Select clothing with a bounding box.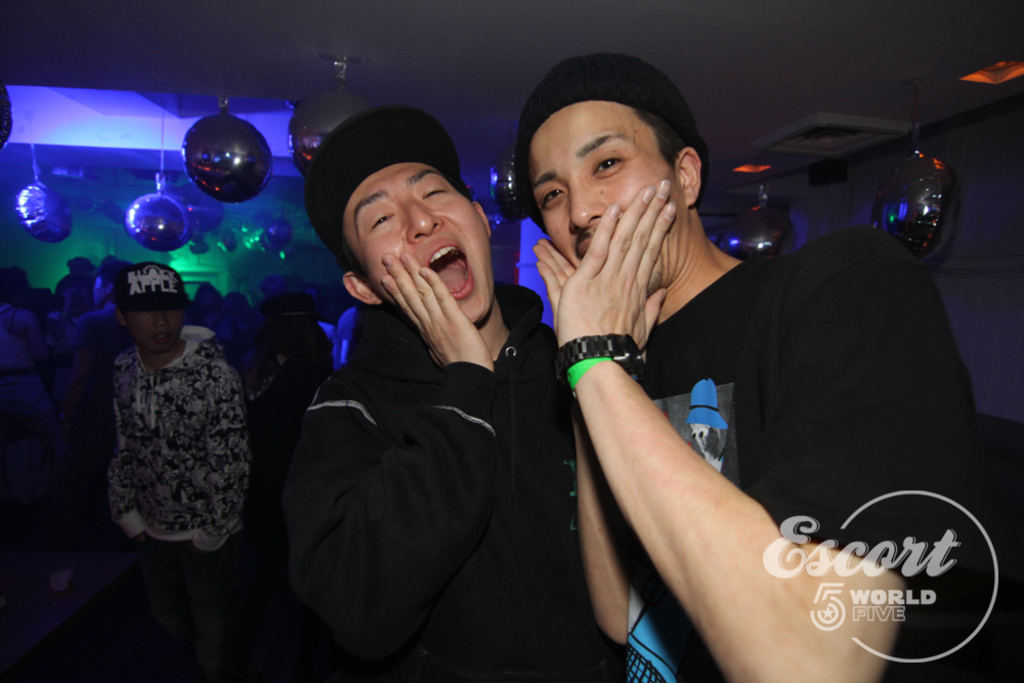
rect(279, 280, 626, 682).
